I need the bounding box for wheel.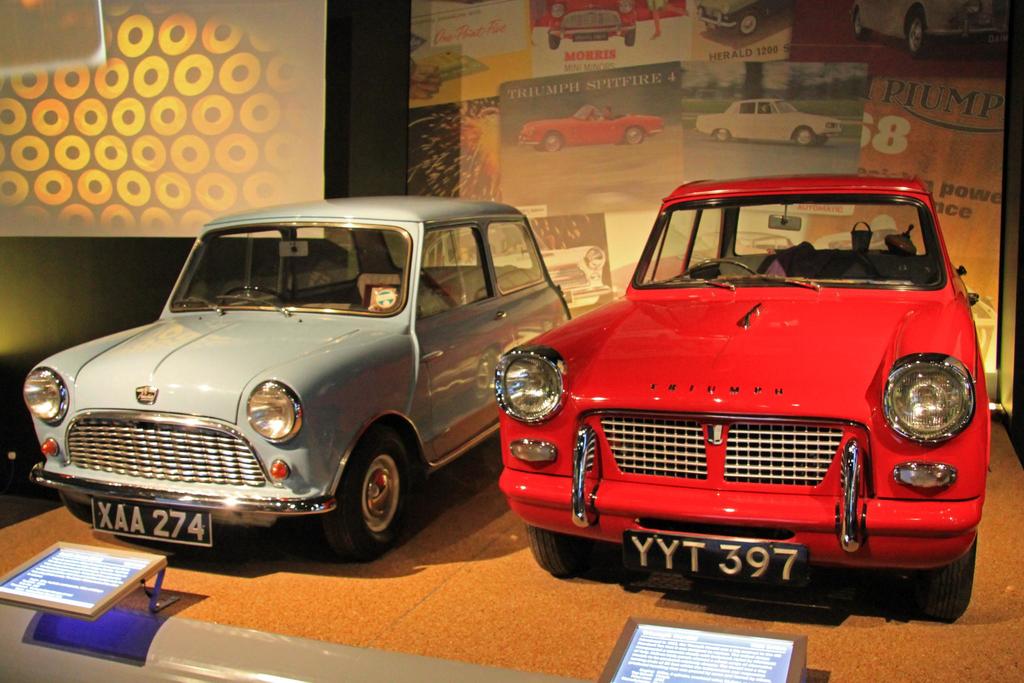
Here it is: rect(221, 284, 295, 304).
